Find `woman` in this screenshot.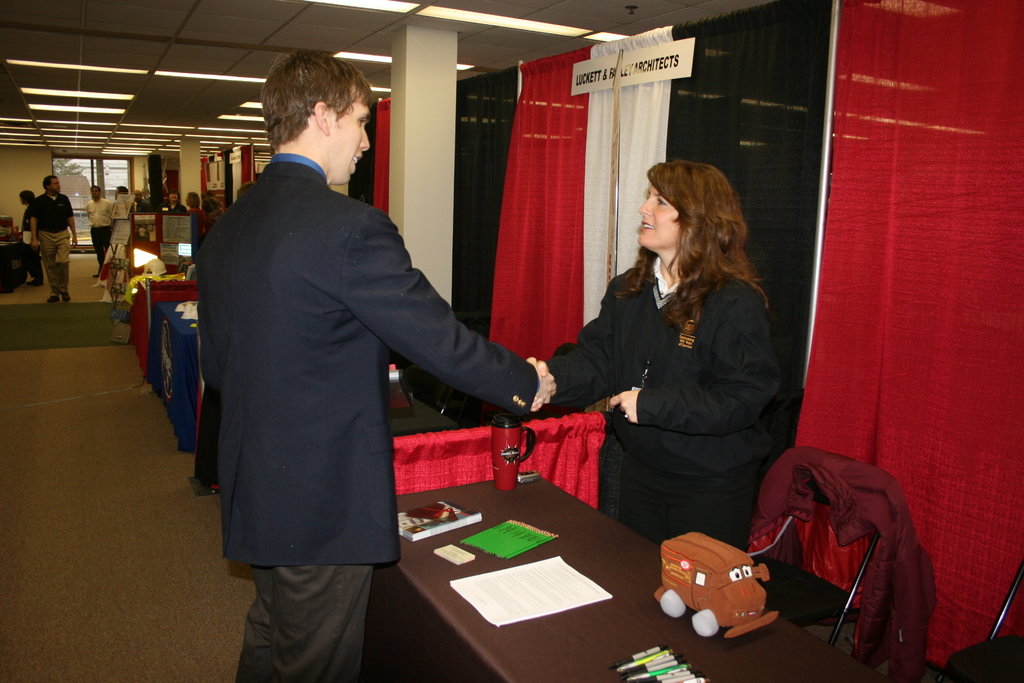
The bounding box for `woman` is [left=183, top=192, right=204, bottom=240].
